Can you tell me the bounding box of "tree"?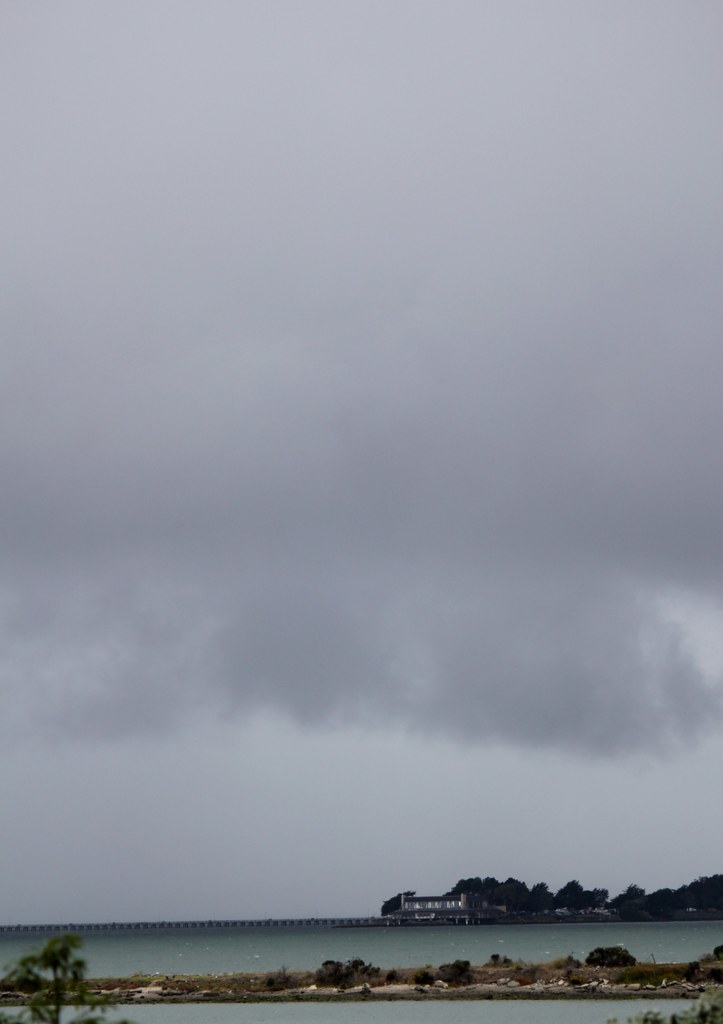
BBox(0, 932, 136, 1023).
